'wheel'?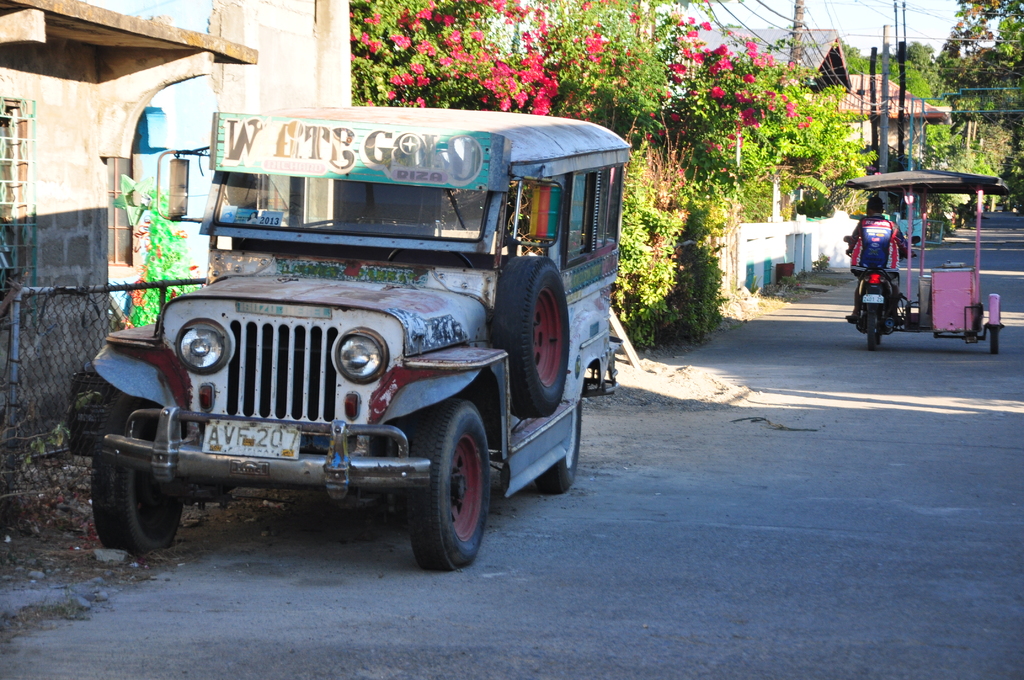
401:390:488:564
